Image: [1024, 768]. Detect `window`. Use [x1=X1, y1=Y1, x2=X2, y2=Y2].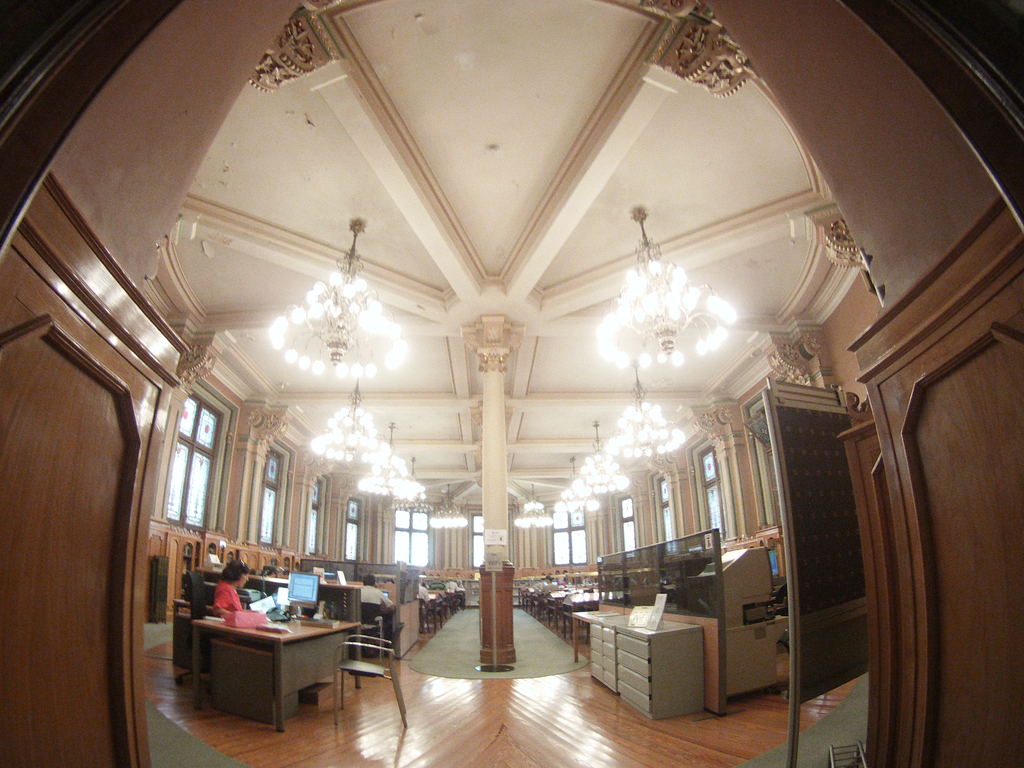
[x1=536, y1=506, x2=590, y2=565].
